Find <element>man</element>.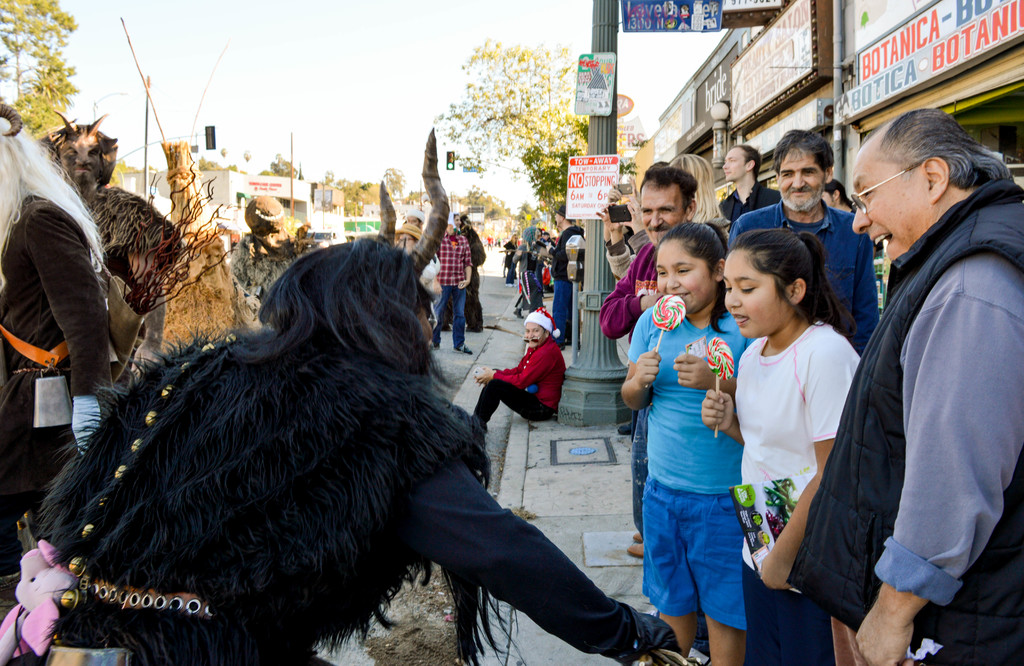
bbox=(429, 208, 479, 356).
